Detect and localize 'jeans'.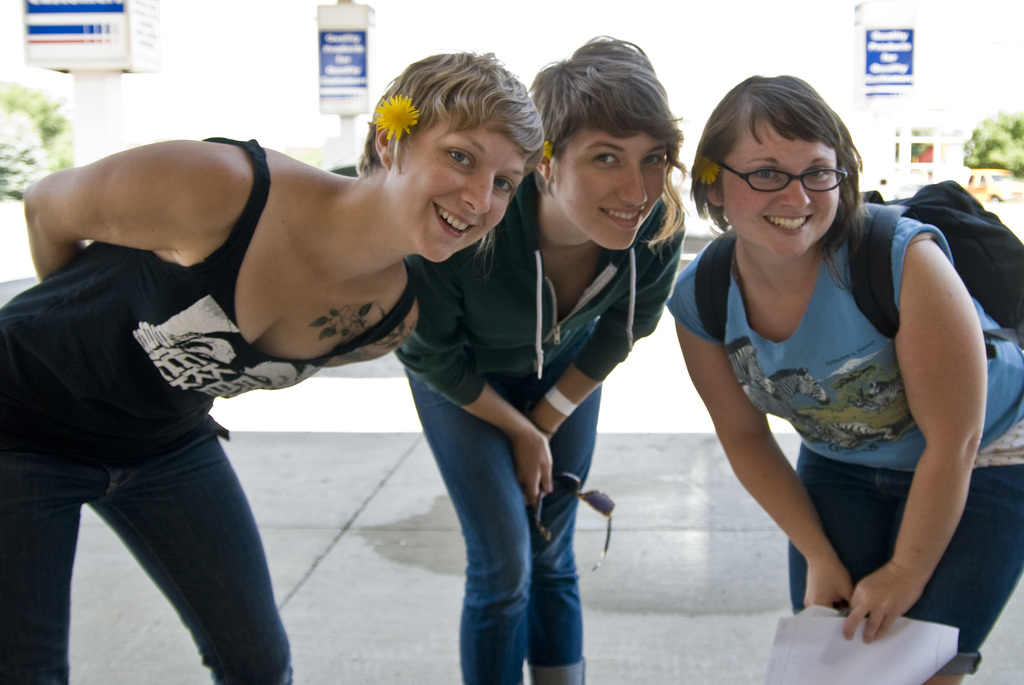
Localized at <bbox>0, 427, 294, 684</bbox>.
